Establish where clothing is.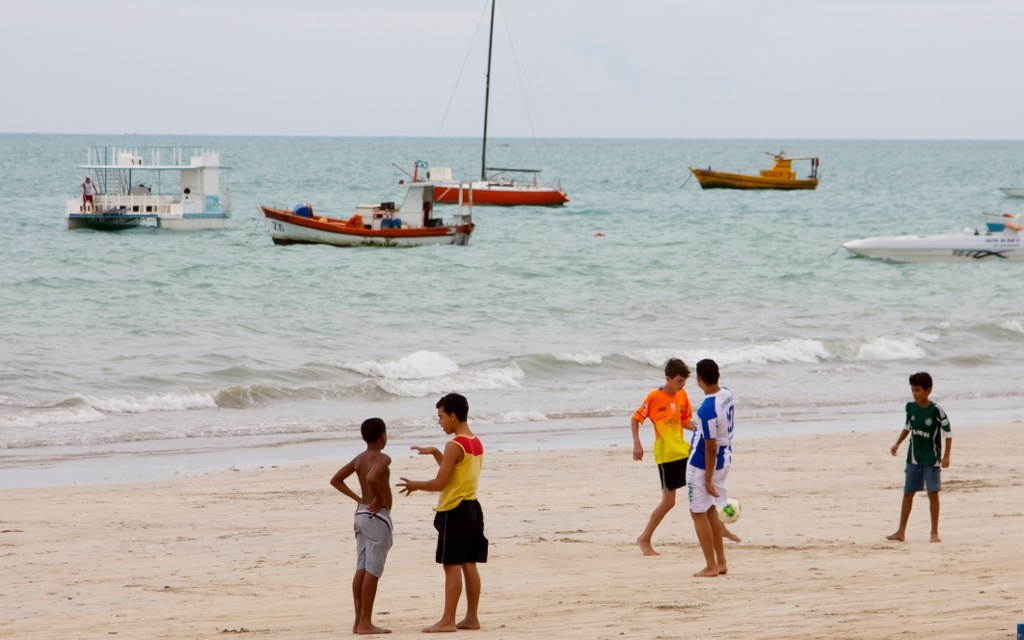
Established at locate(635, 387, 695, 498).
